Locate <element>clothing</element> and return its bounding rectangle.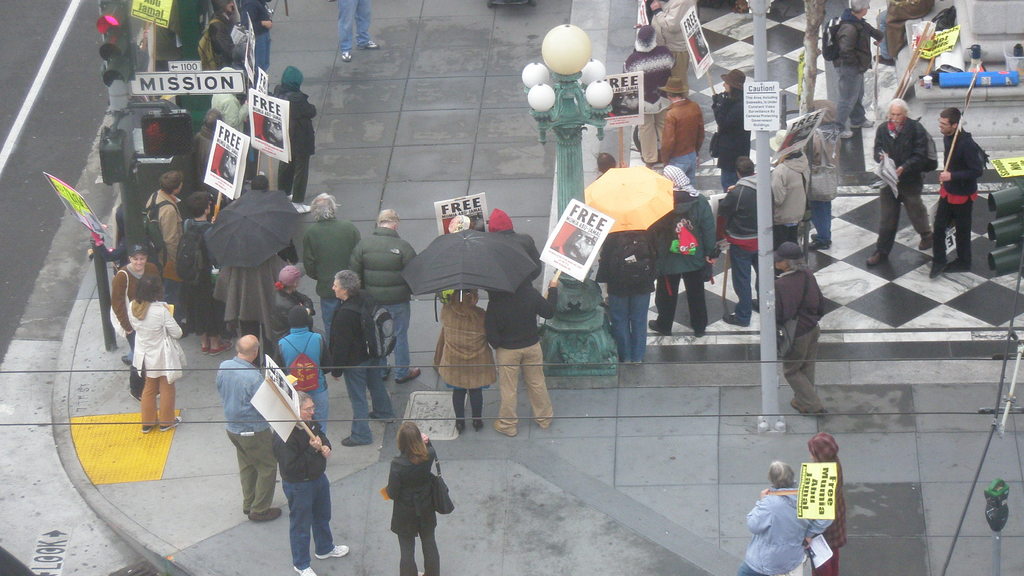
{"x1": 213, "y1": 358, "x2": 276, "y2": 511}.
